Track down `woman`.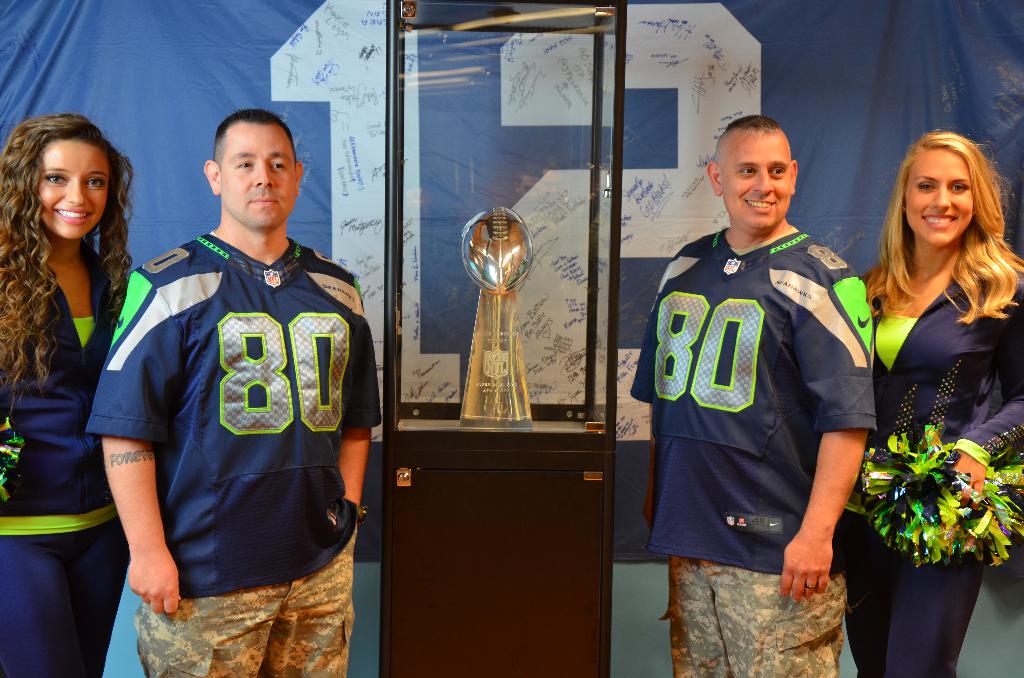
Tracked to 840, 123, 1017, 638.
